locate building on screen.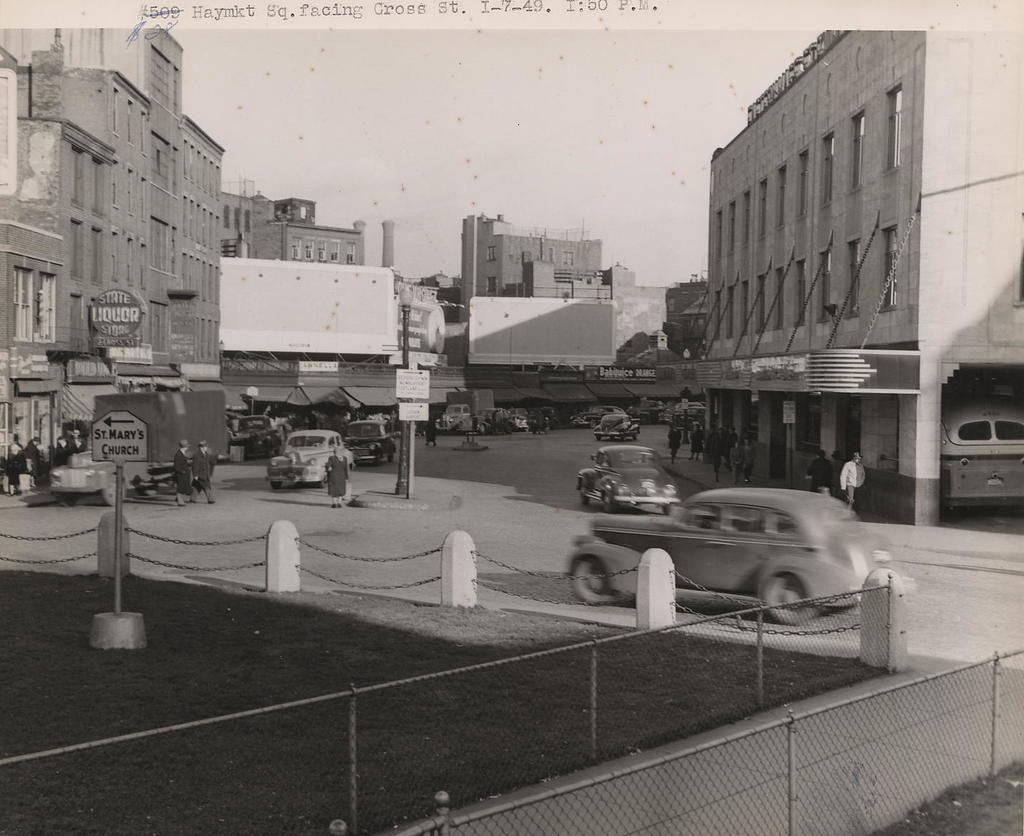
On screen at <box>688,26,1023,527</box>.
